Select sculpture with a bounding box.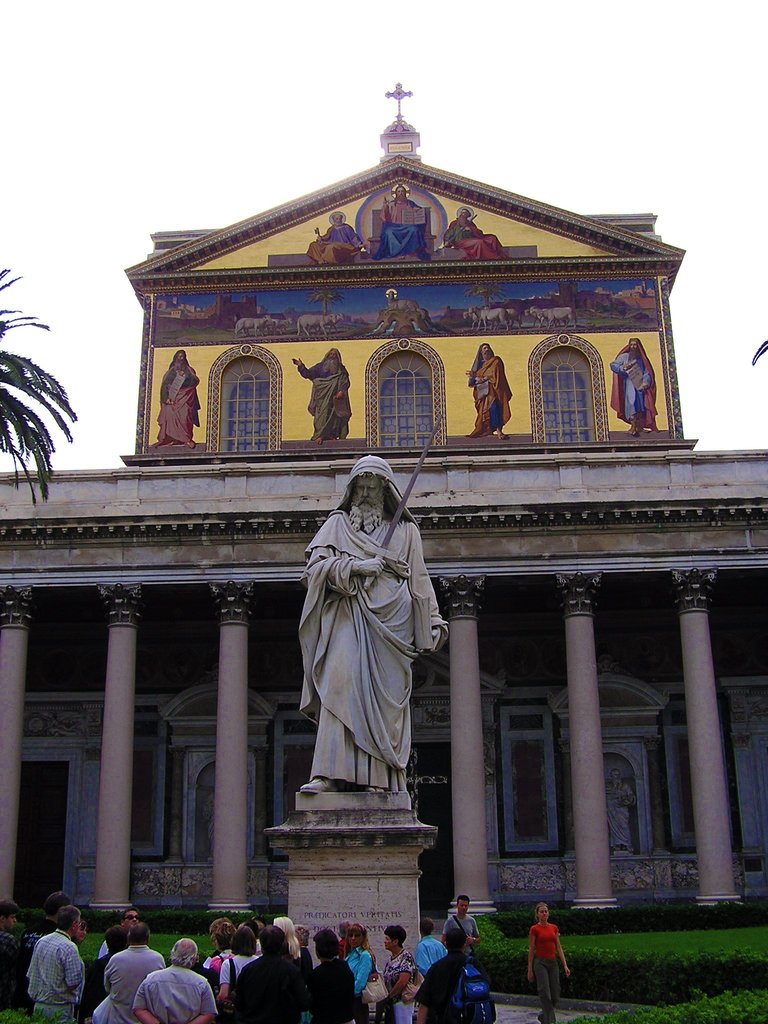
rect(295, 456, 440, 836).
